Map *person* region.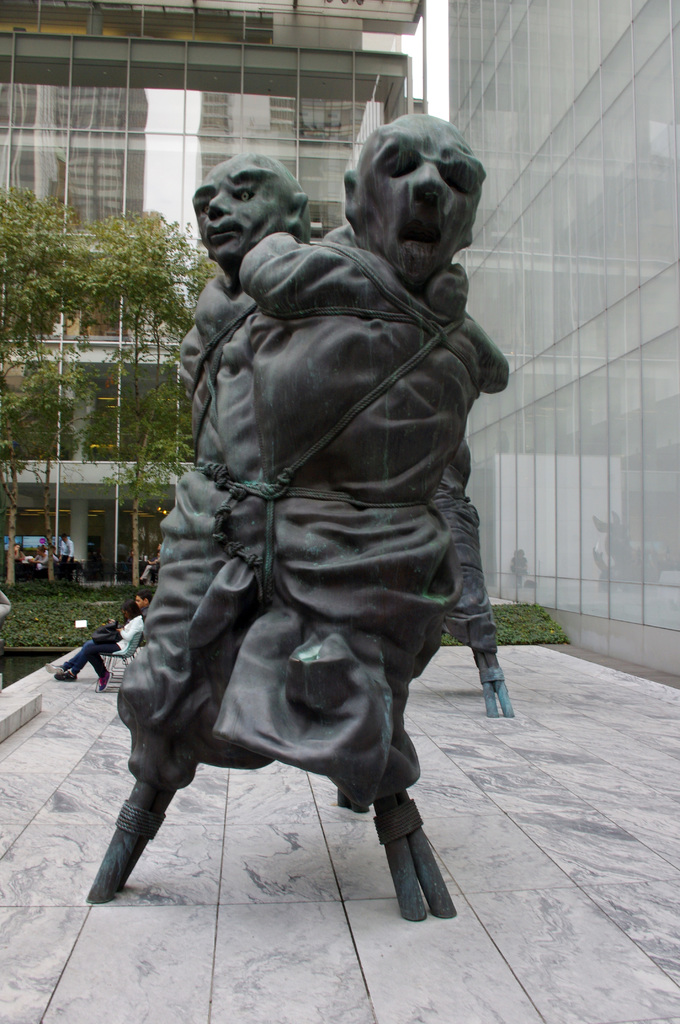
Mapped to {"x1": 56, "y1": 154, "x2": 445, "y2": 927}.
